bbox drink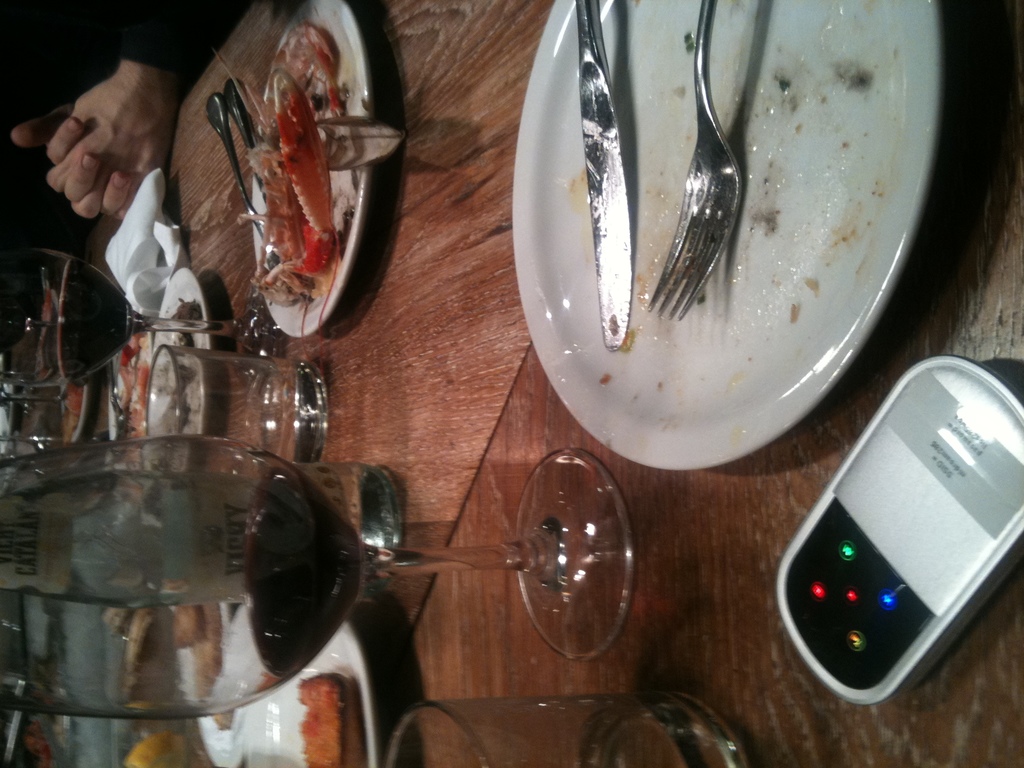
<bbox>66, 260, 133, 380</bbox>
